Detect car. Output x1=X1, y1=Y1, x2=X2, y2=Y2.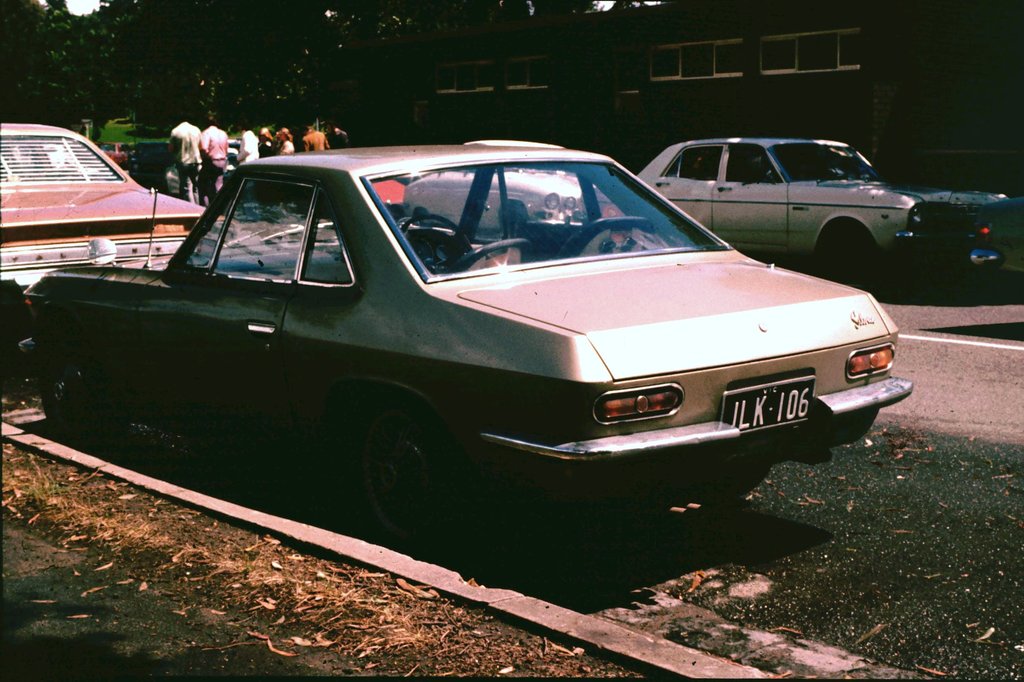
x1=408, y1=147, x2=585, y2=238.
